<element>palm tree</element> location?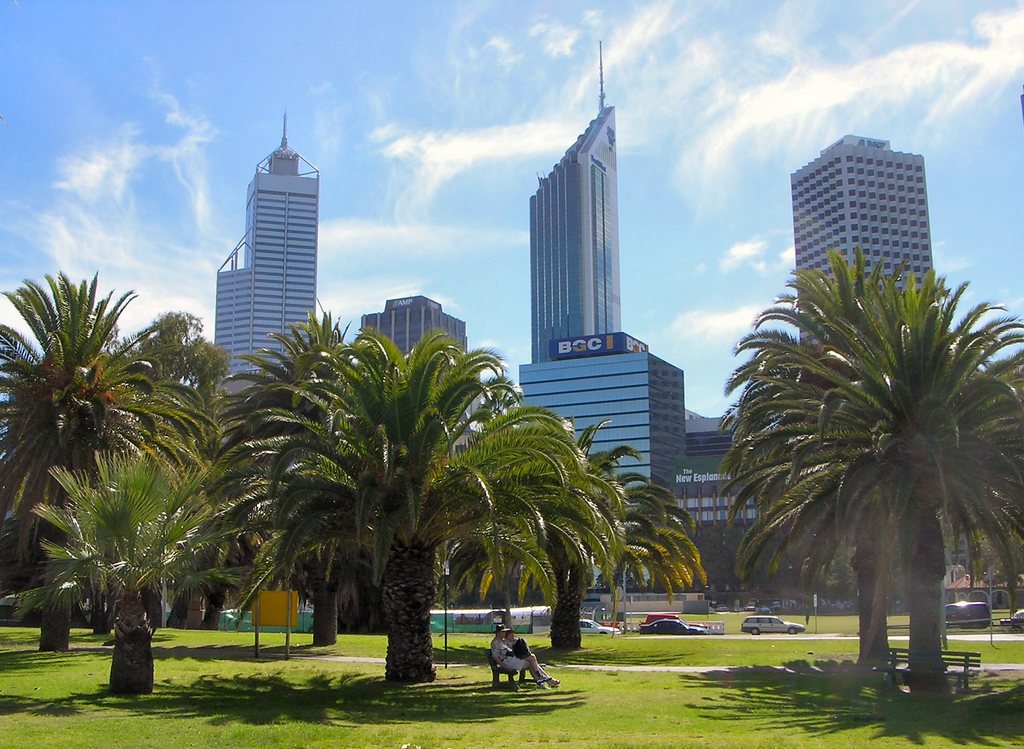
left=747, top=271, right=1023, bottom=693
